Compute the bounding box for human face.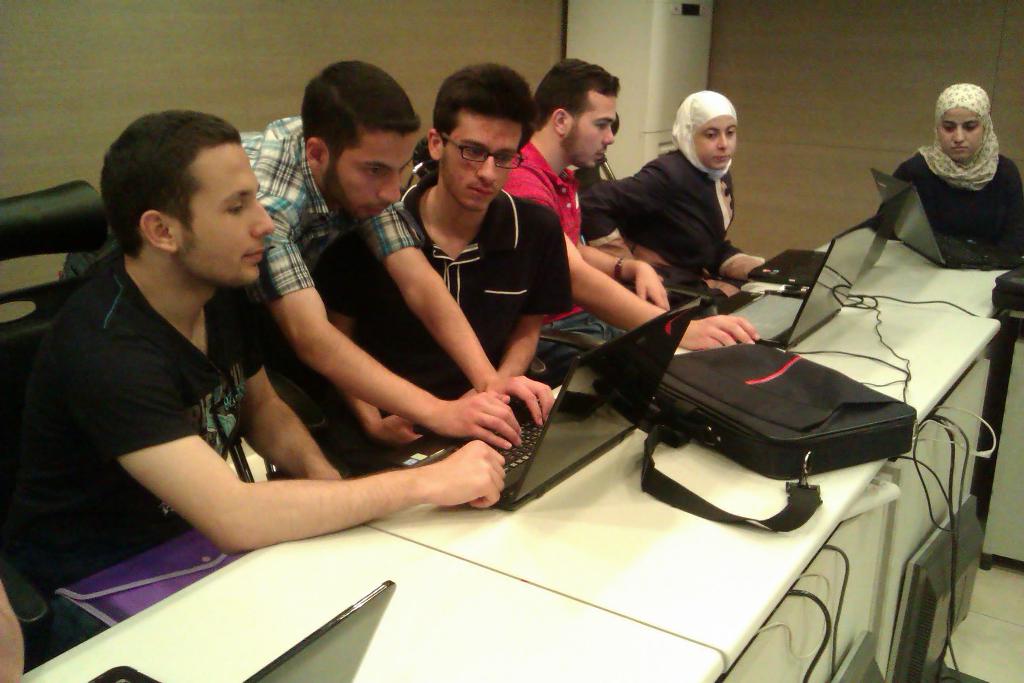
(175, 142, 273, 283).
